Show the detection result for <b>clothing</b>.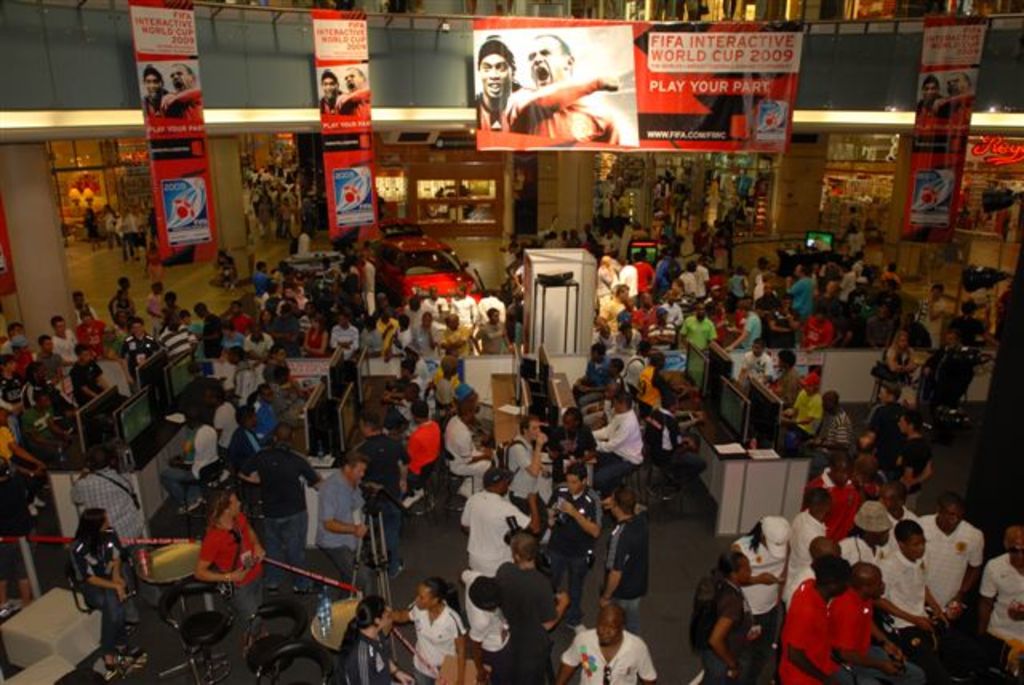
l=552, t=480, r=608, b=616.
